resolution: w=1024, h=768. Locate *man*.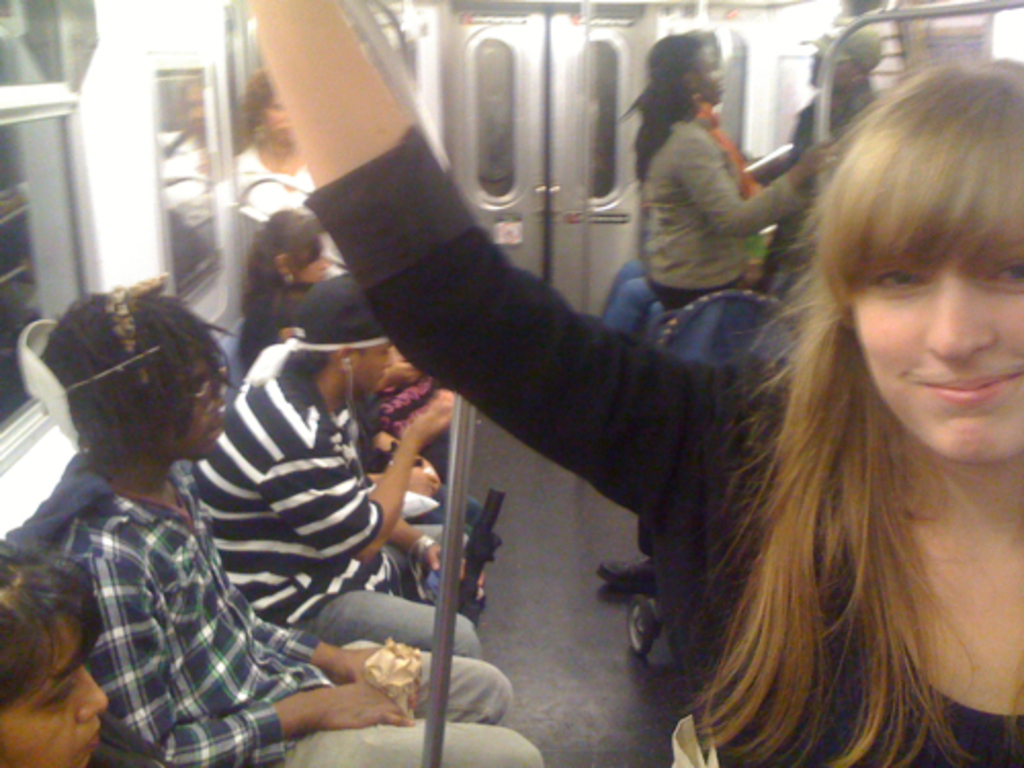
x1=750 y1=23 x2=885 y2=289.
